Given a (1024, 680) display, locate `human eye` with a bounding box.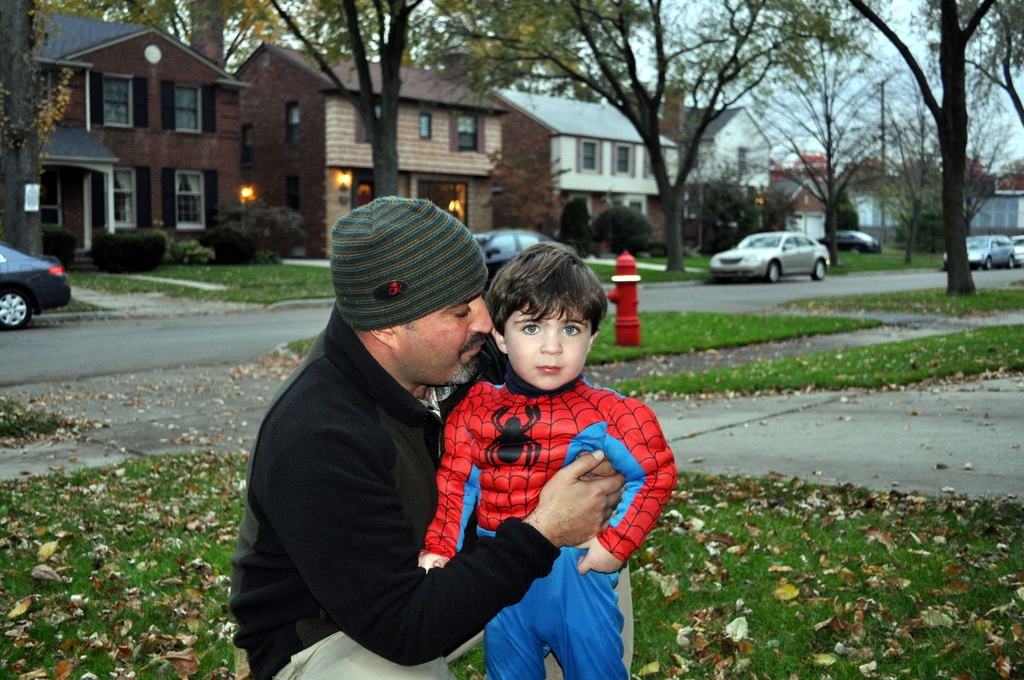
Located: select_region(518, 321, 542, 337).
